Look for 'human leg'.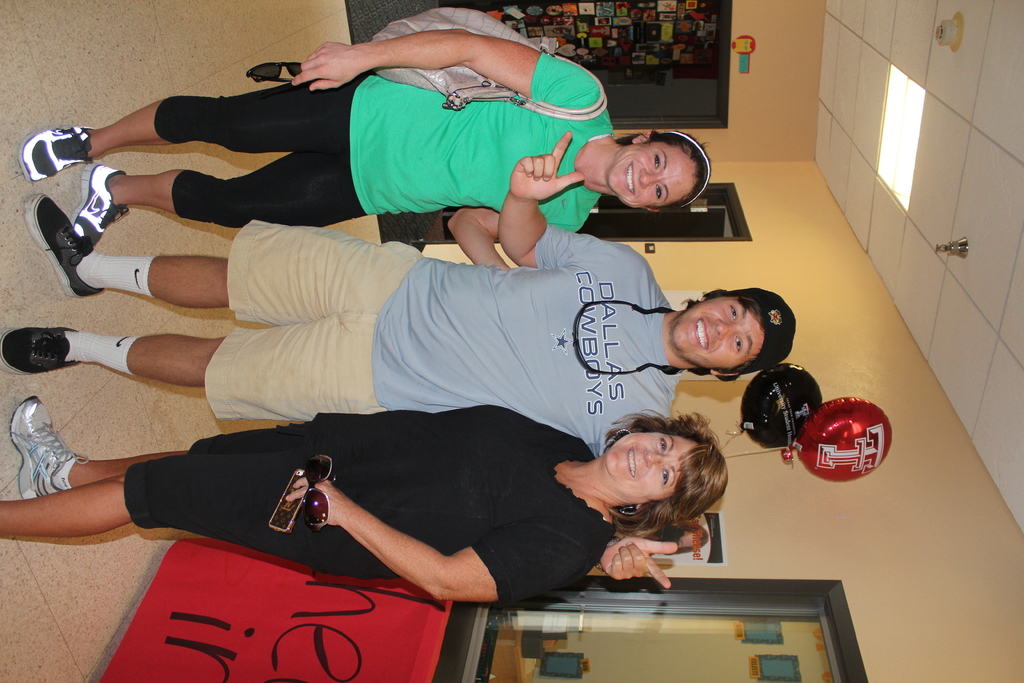
Found: [left=68, top=153, right=379, bottom=249].
